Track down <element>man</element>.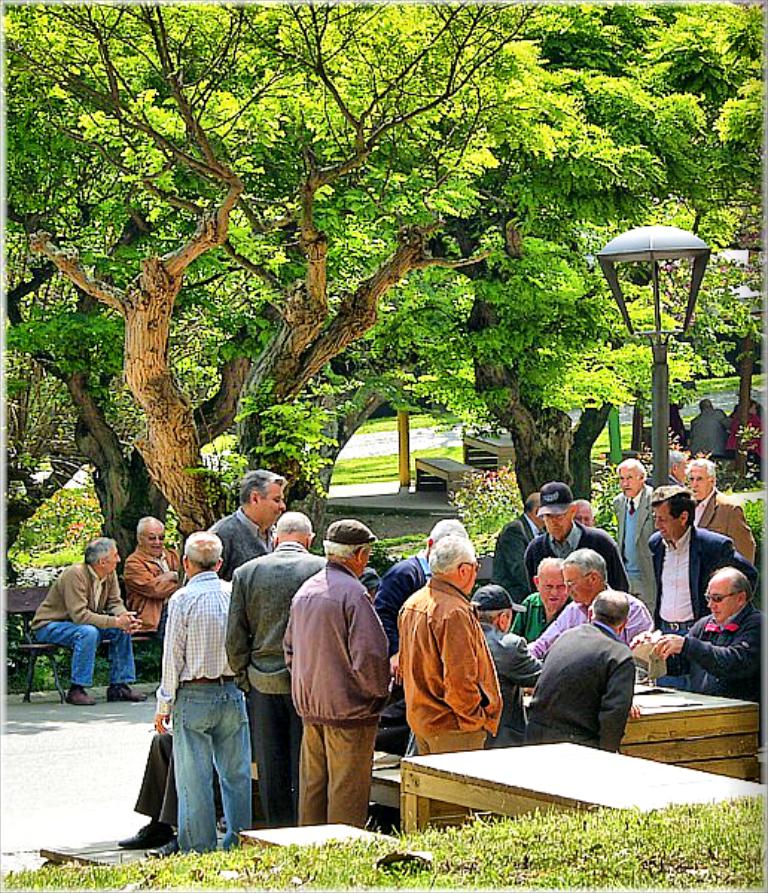
Tracked to <region>280, 513, 400, 829</region>.
